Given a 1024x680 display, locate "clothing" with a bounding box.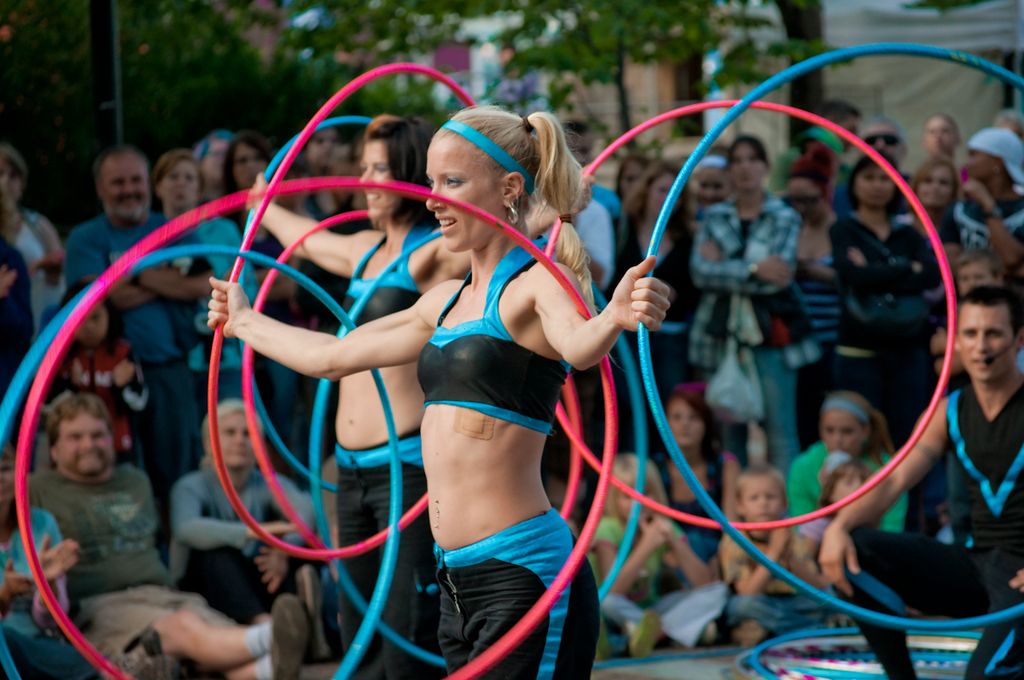
Located: [left=786, top=439, right=905, bottom=599].
